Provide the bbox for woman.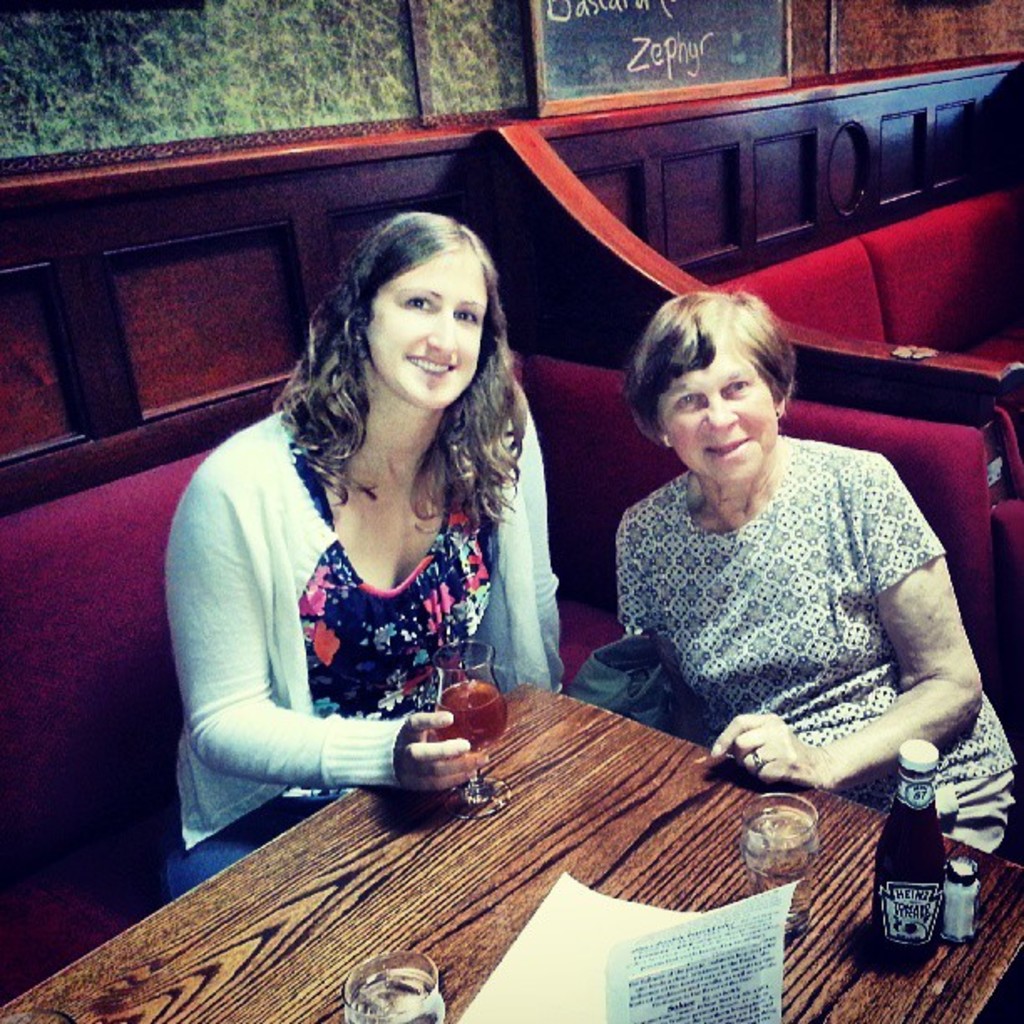
{"x1": 612, "y1": 294, "x2": 1022, "y2": 855}.
